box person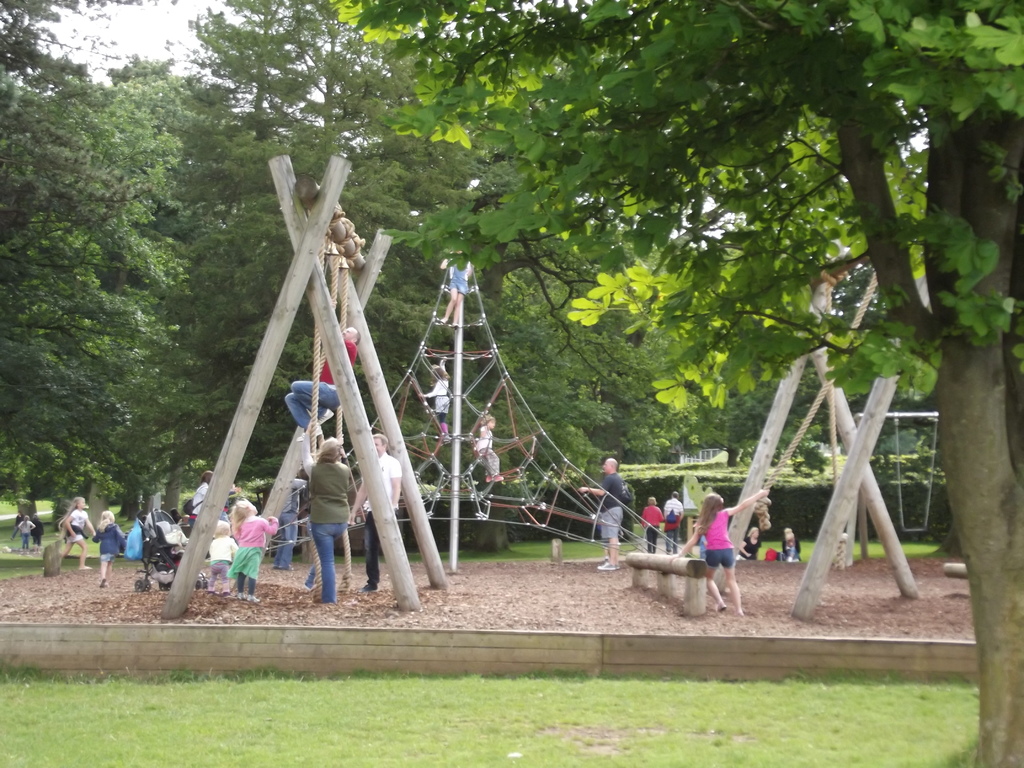
[434,250,479,328]
